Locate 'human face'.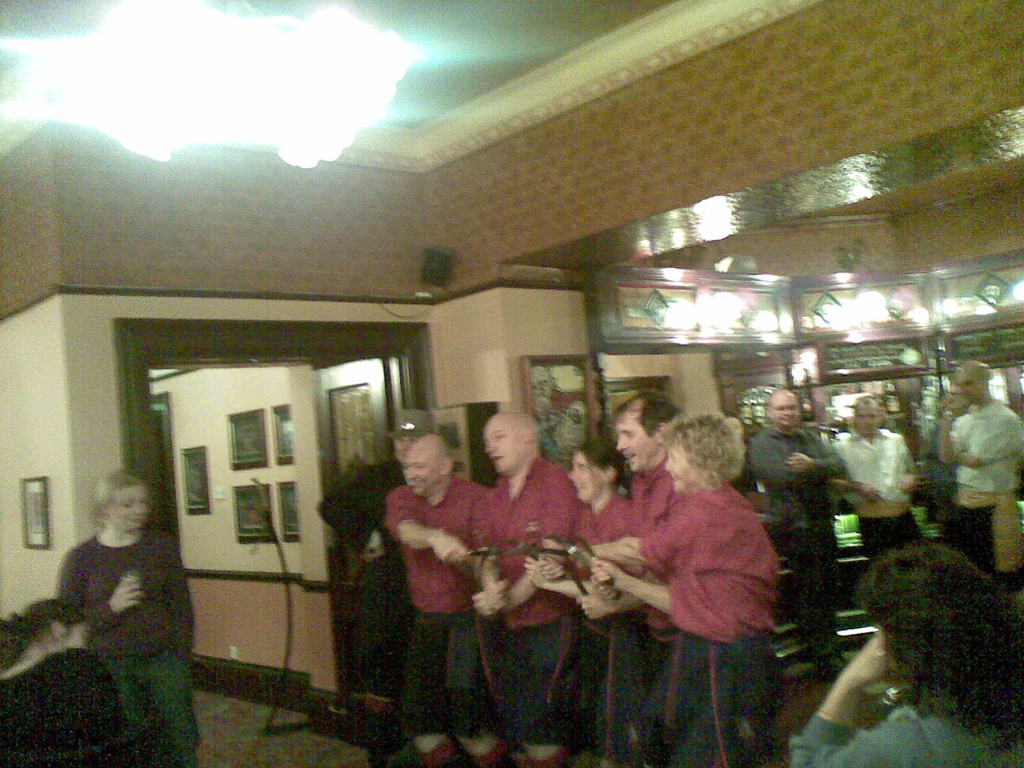
Bounding box: bbox=(956, 371, 984, 404).
